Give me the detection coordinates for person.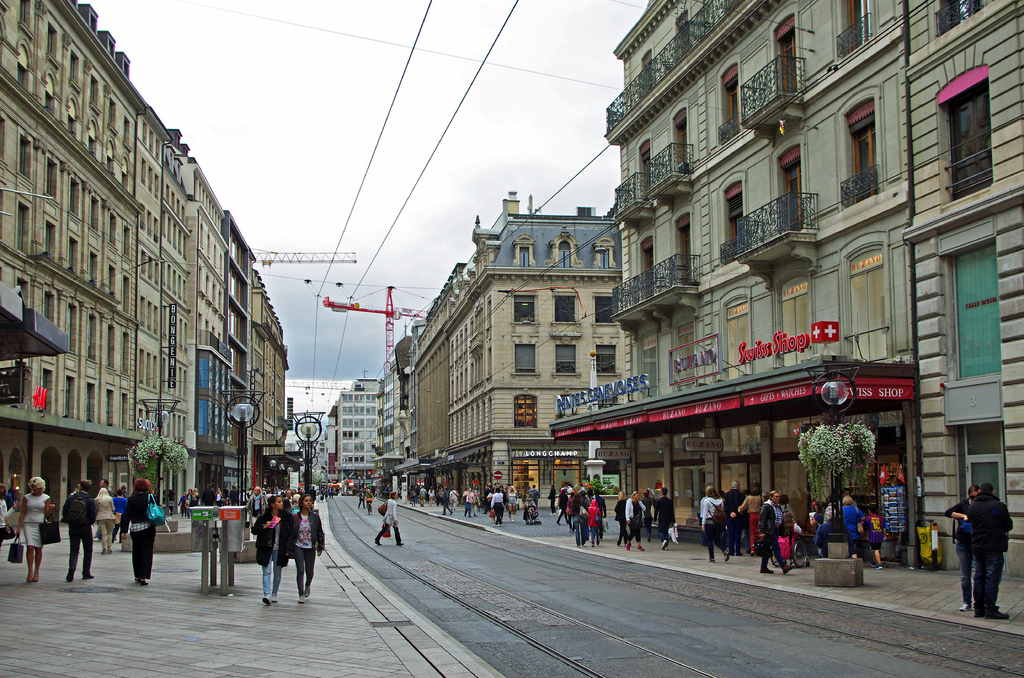
BBox(451, 487, 460, 506).
